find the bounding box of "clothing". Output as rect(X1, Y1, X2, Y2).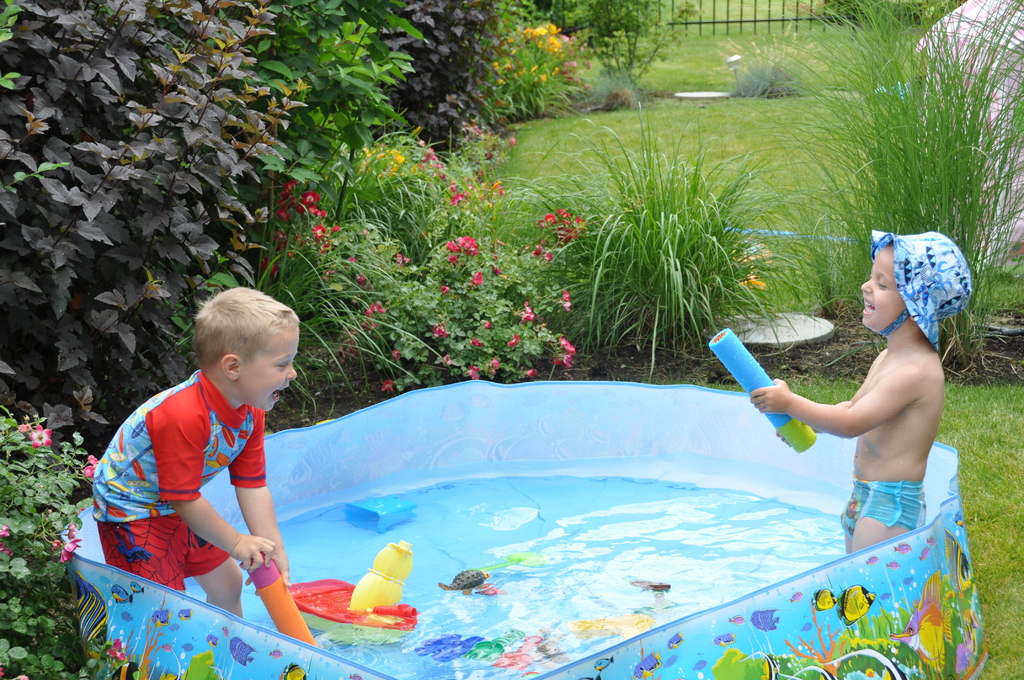
rect(102, 351, 307, 618).
